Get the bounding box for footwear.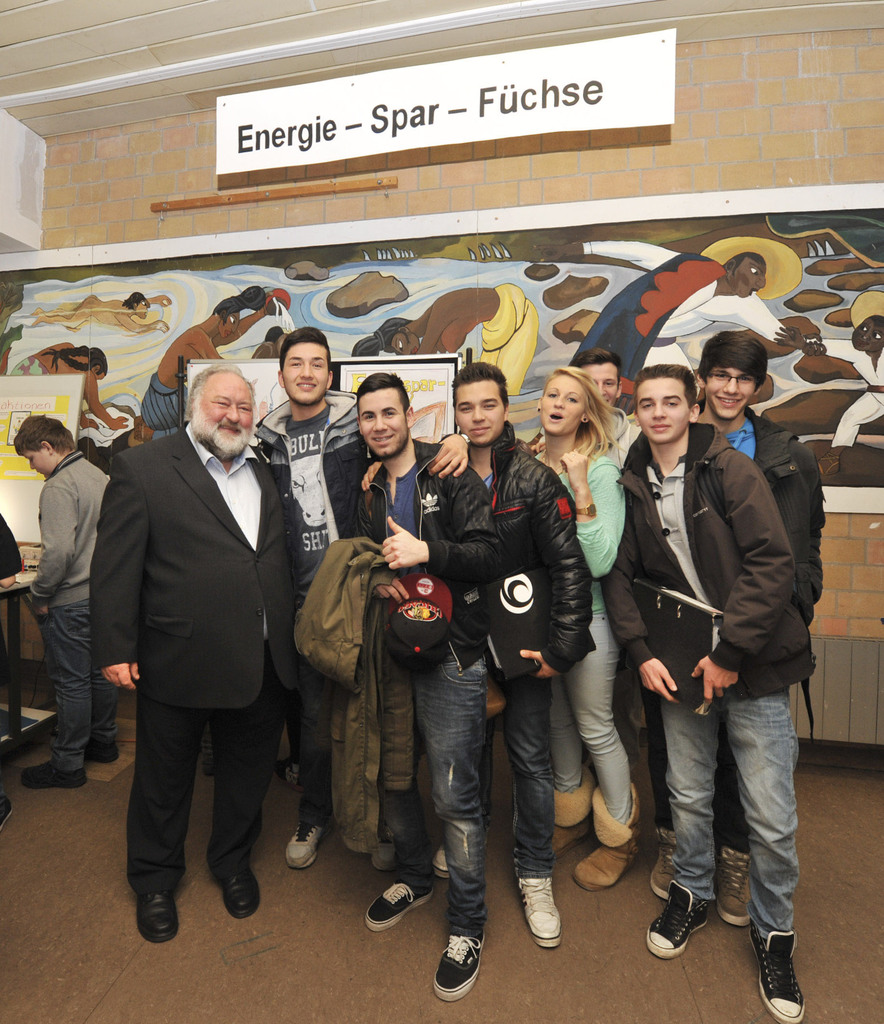
x1=81, y1=734, x2=118, y2=762.
